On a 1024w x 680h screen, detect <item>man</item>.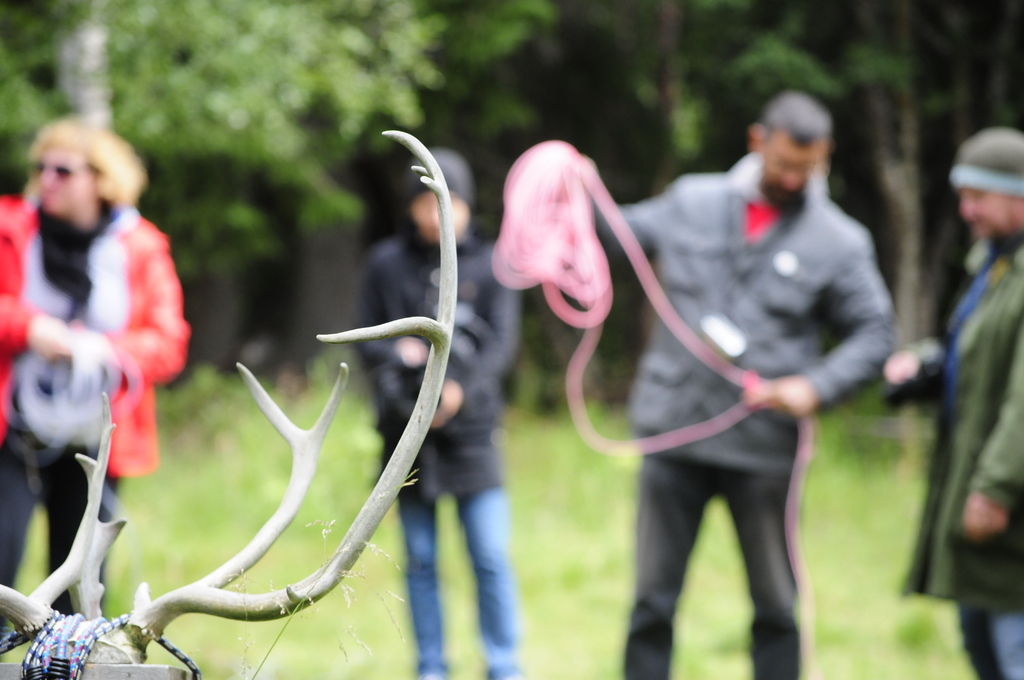
box=[0, 118, 191, 644].
